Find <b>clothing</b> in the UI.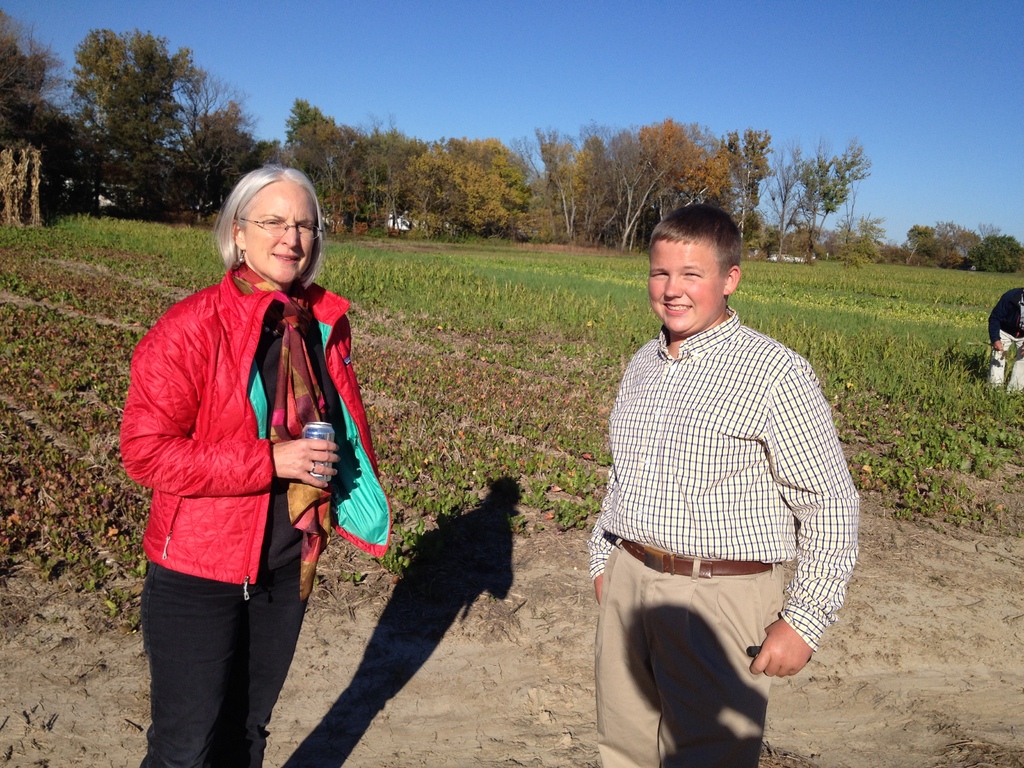
UI element at left=584, top=246, right=856, bottom=728.
